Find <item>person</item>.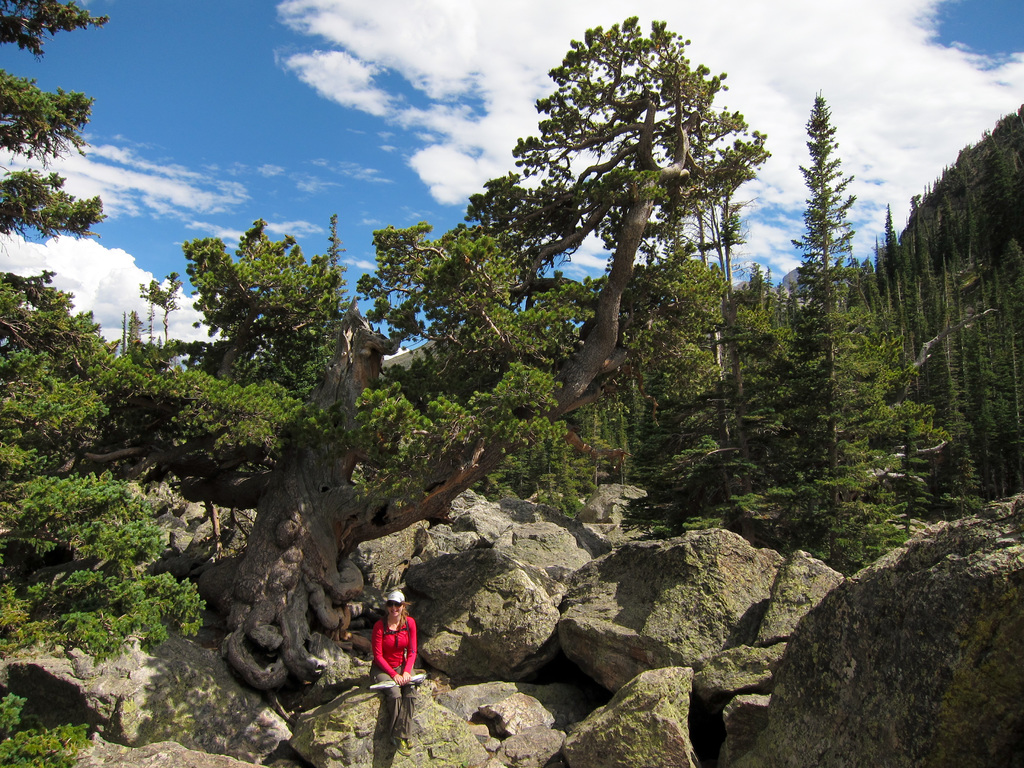
Rect(352, 587, 410, 721).
